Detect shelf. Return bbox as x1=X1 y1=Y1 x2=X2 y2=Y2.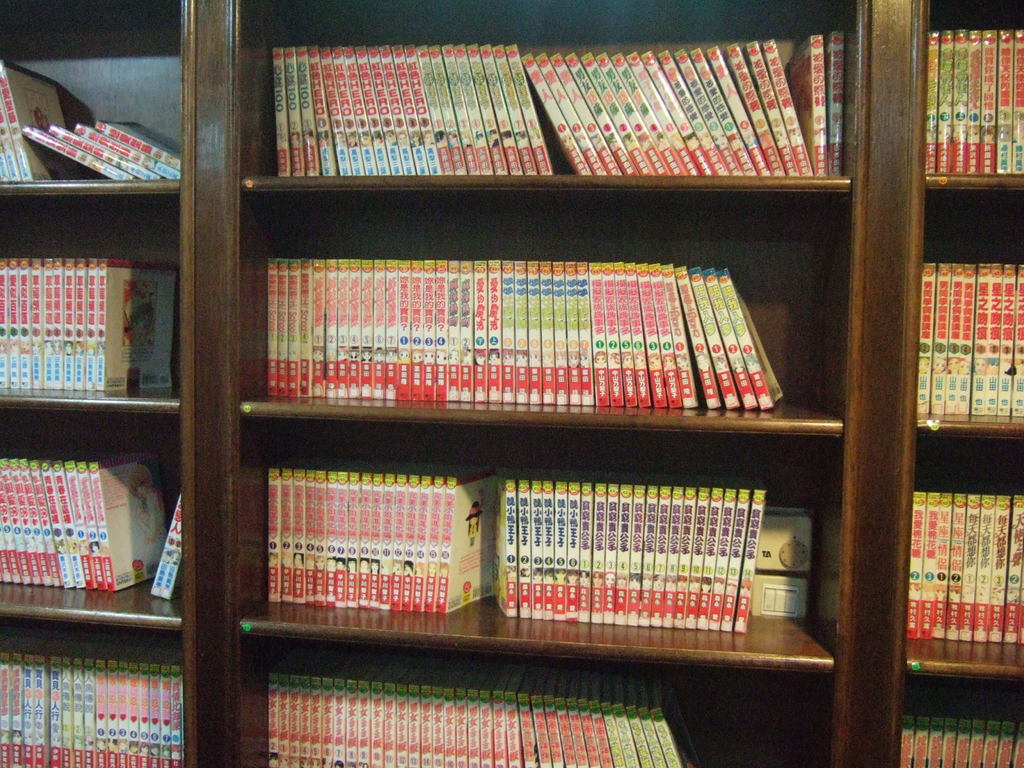
x1=902 y1=433 x2=1023 y2=684.
